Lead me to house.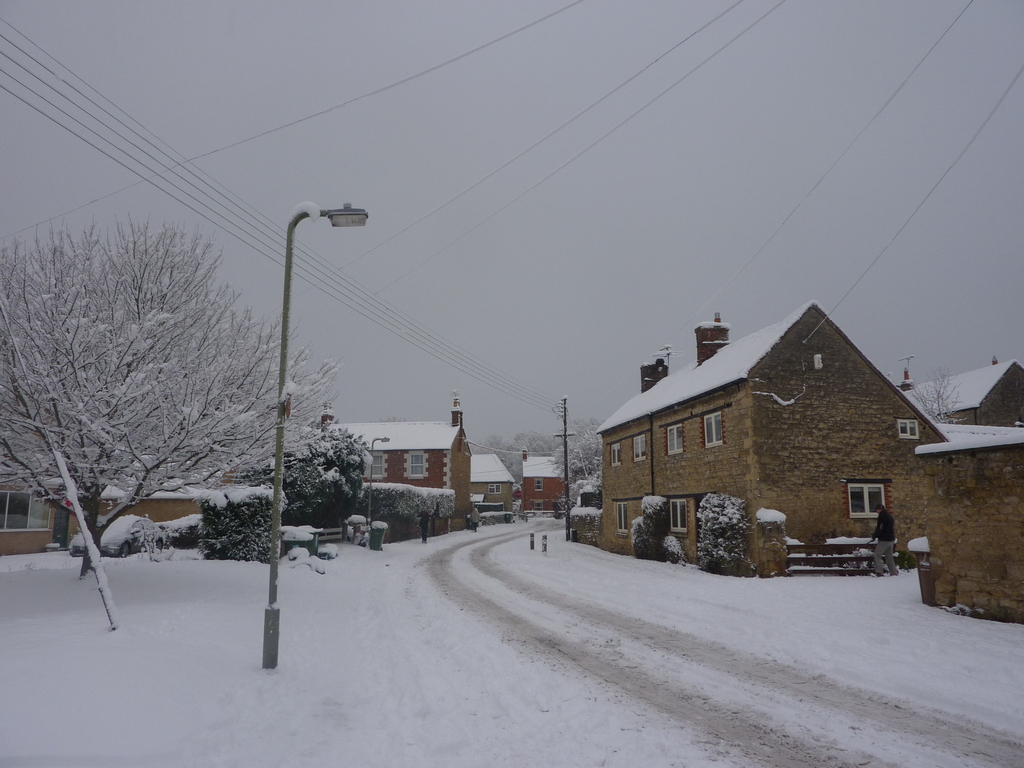
Lead to crop(511, 450, 571, 511).
